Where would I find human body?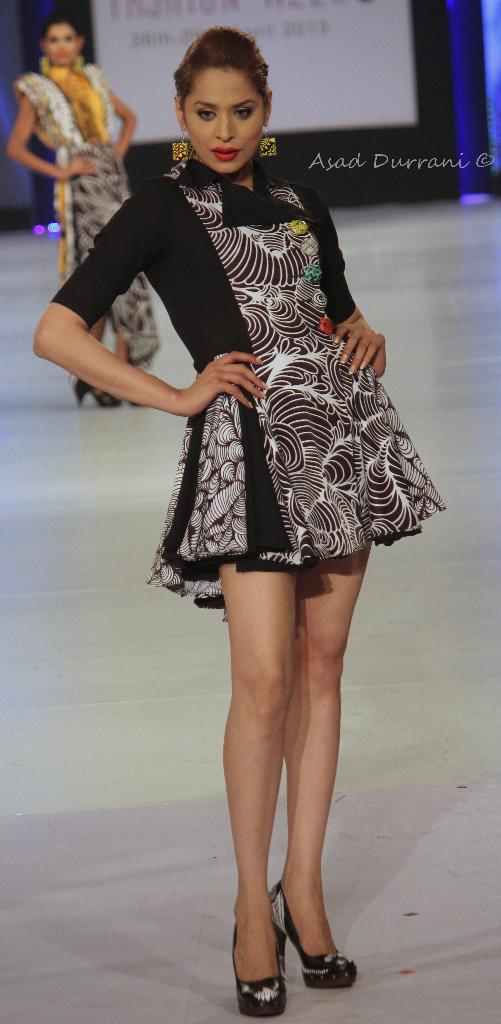
At 2/60/139/410.
